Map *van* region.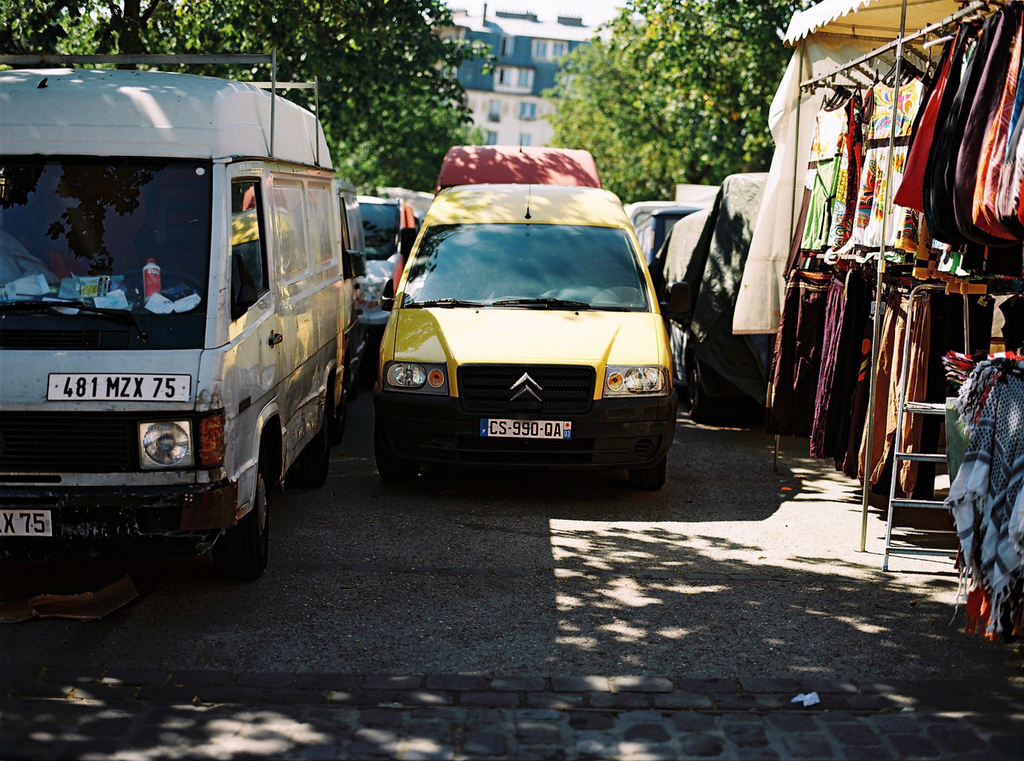
Mapped to detection(435, 132, 602, 196).
